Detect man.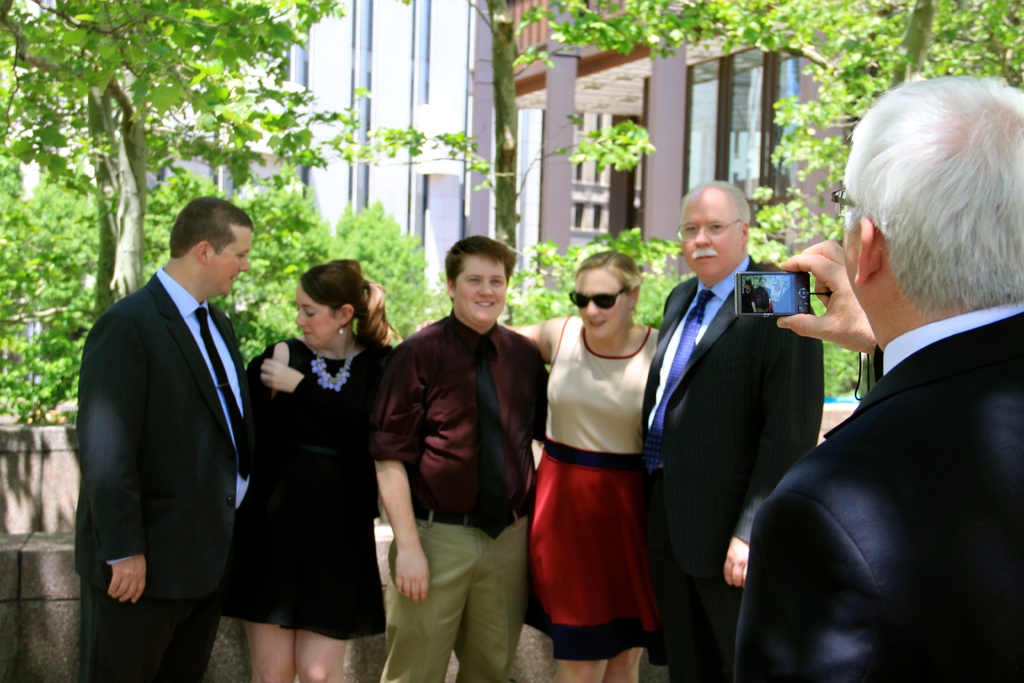
Detected at [x1=76, y1=194, x2=257, y2=682].
